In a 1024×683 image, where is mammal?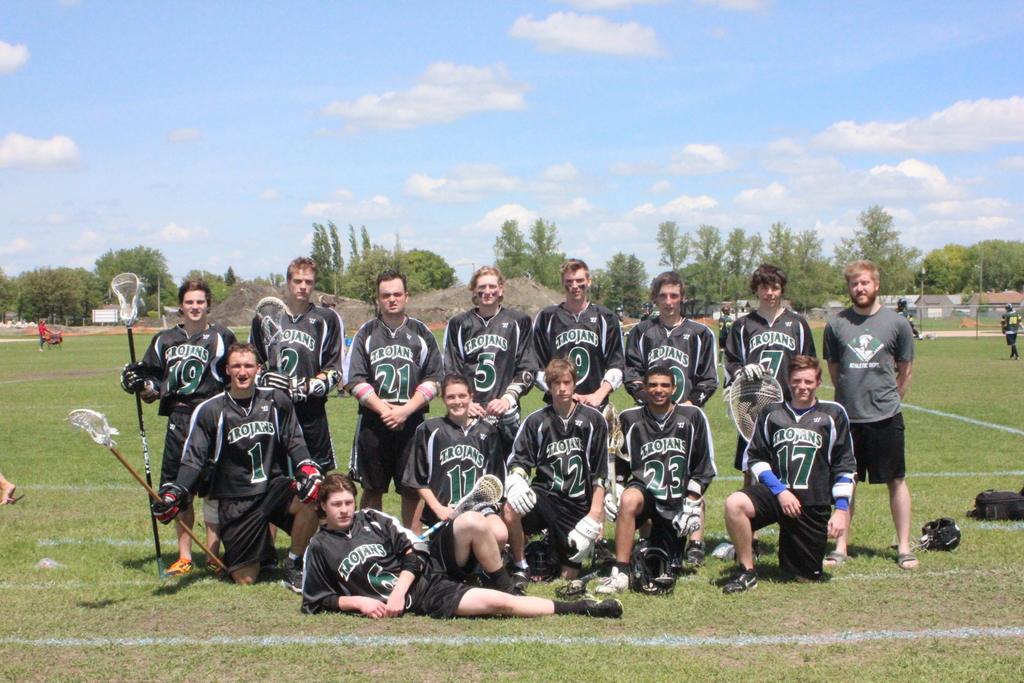
<box>118,279,239,577</box>.
